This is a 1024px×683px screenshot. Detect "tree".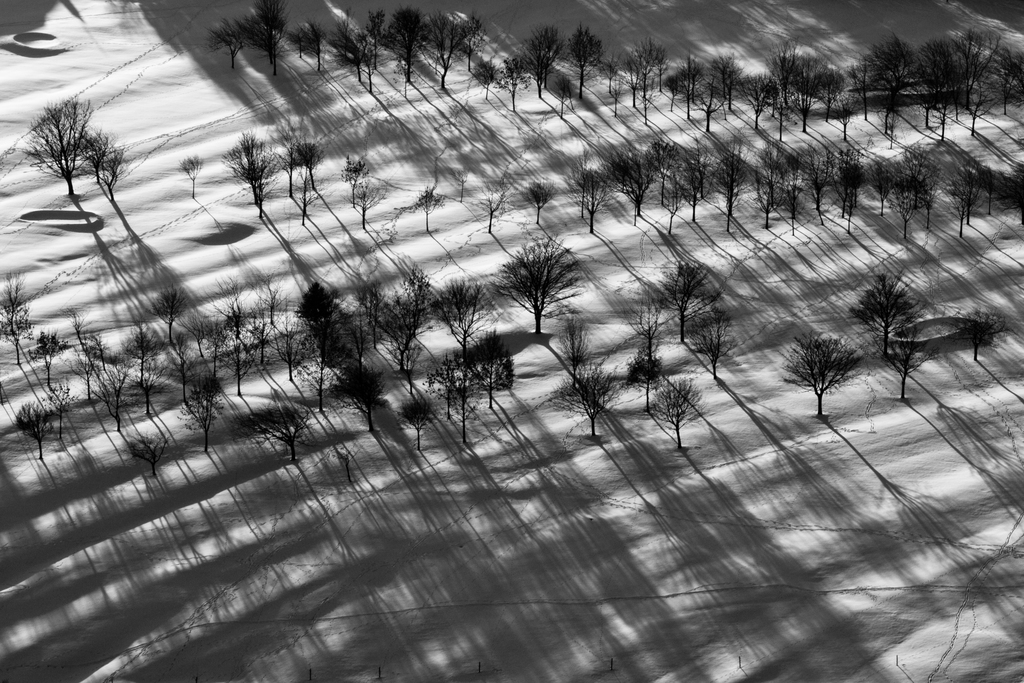
box=[522, 21, 566, 104].
